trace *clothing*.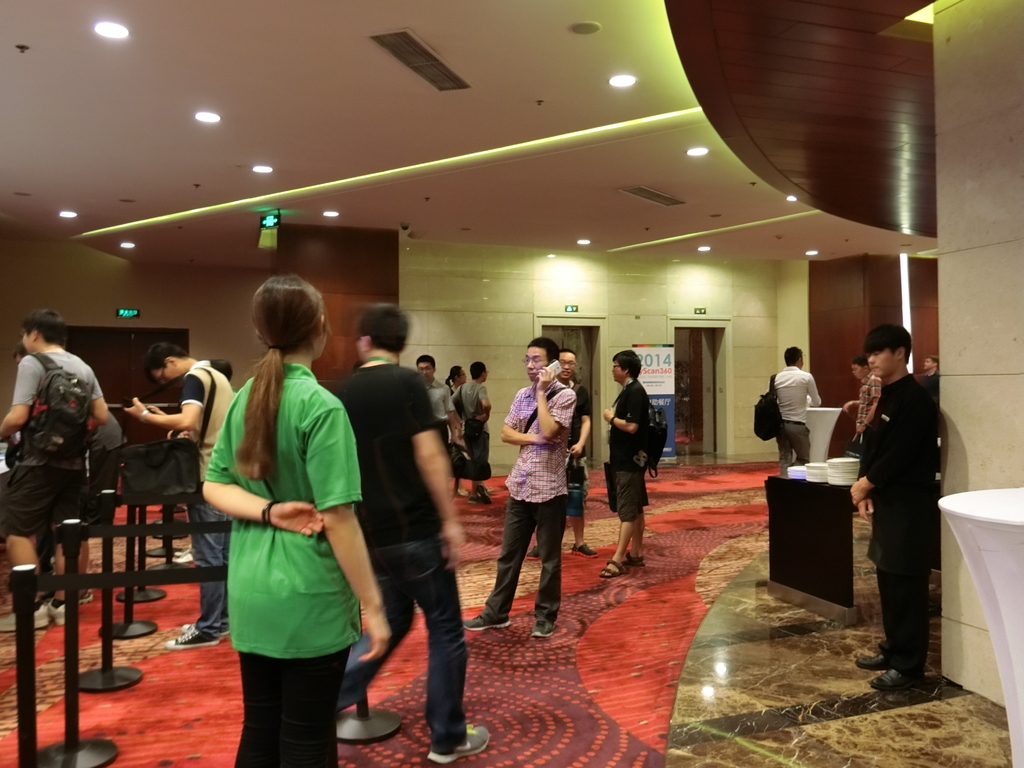
Traced to bbox(333, 362, 472, 755).
